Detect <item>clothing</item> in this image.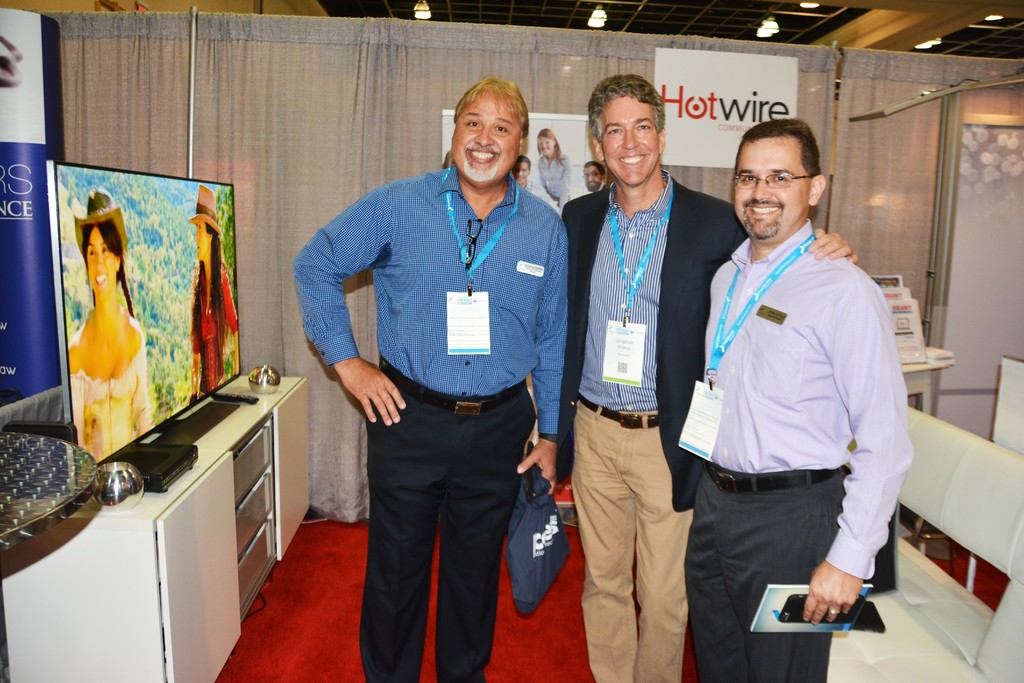
Detection: select_region(540, 152, 573, 210).
